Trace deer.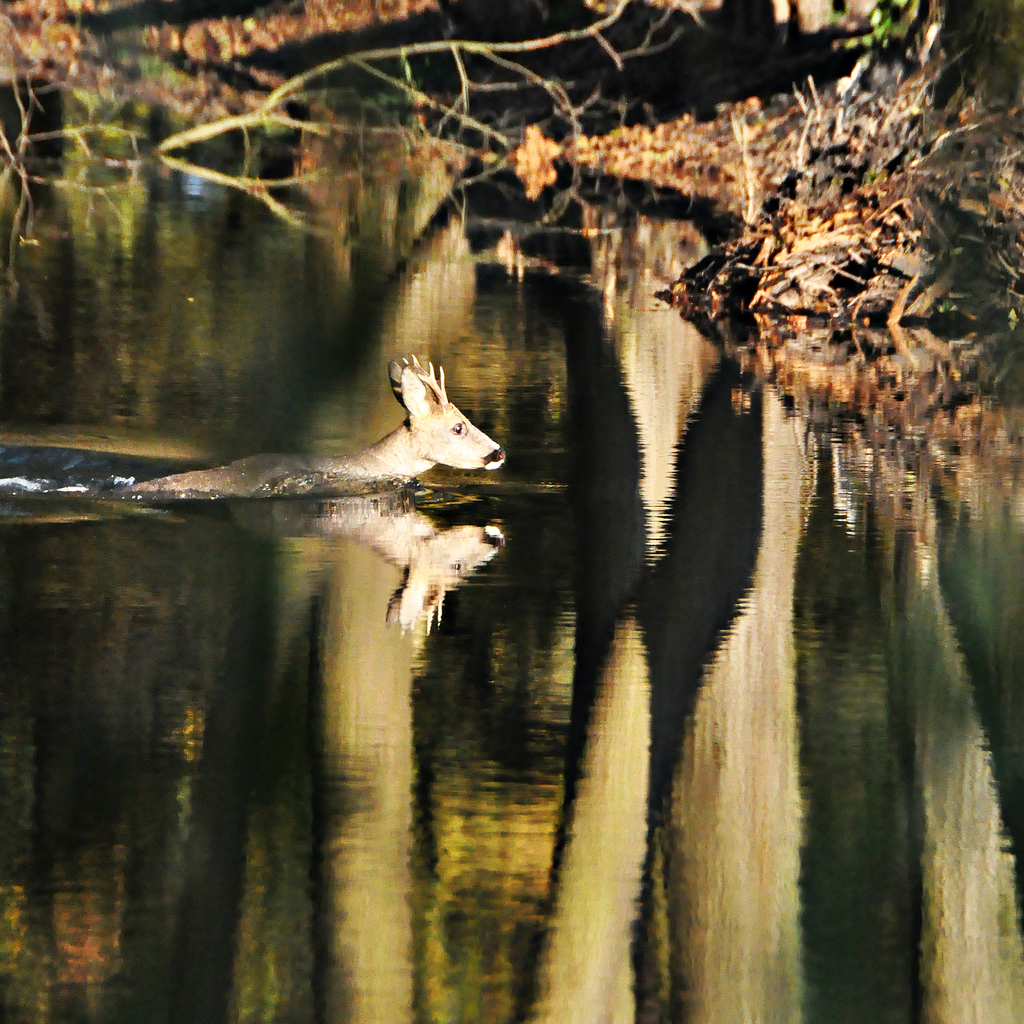
Traced to (119,351,508,502).
